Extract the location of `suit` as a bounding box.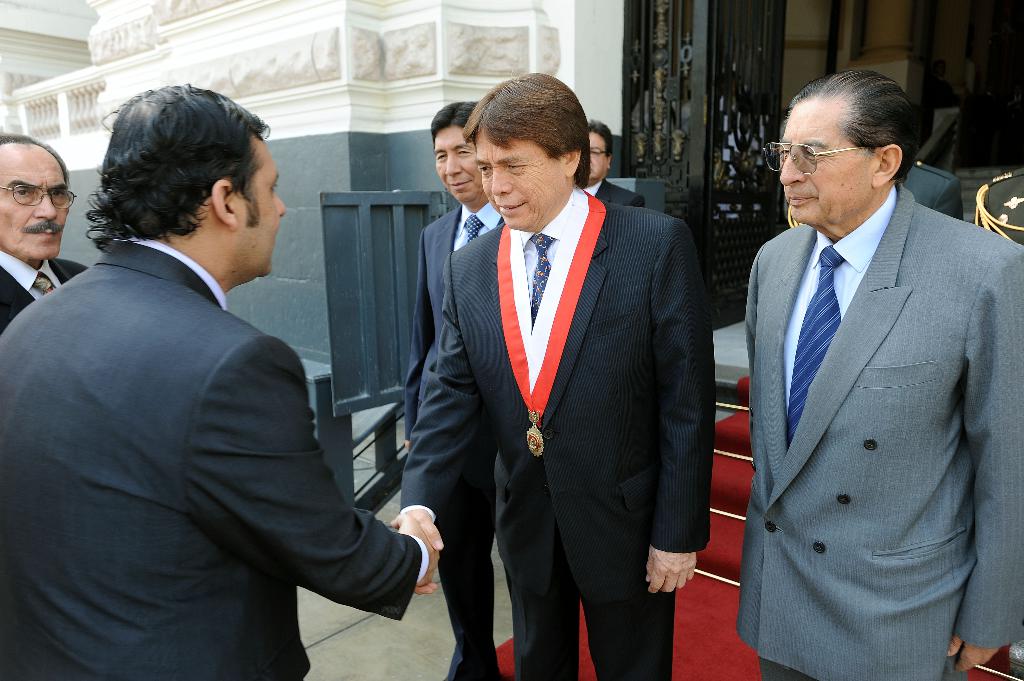
crop(580, 180, 648, 211).
